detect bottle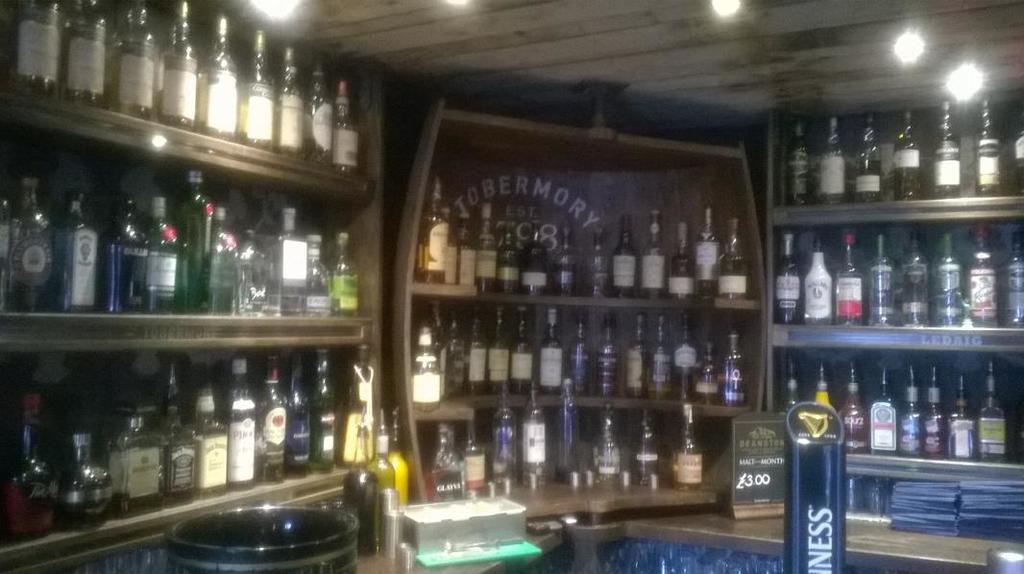
bbox(261, 358, 282, 487)
